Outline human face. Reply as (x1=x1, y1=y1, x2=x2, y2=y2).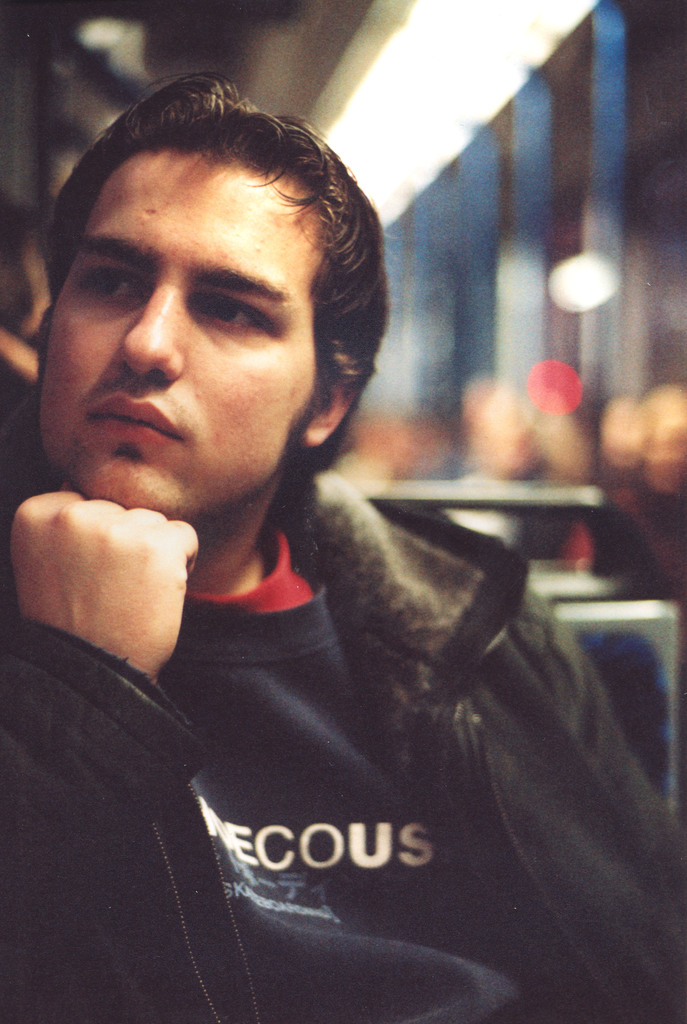
(x1=33, y1=145, x2=319, y2=522).
